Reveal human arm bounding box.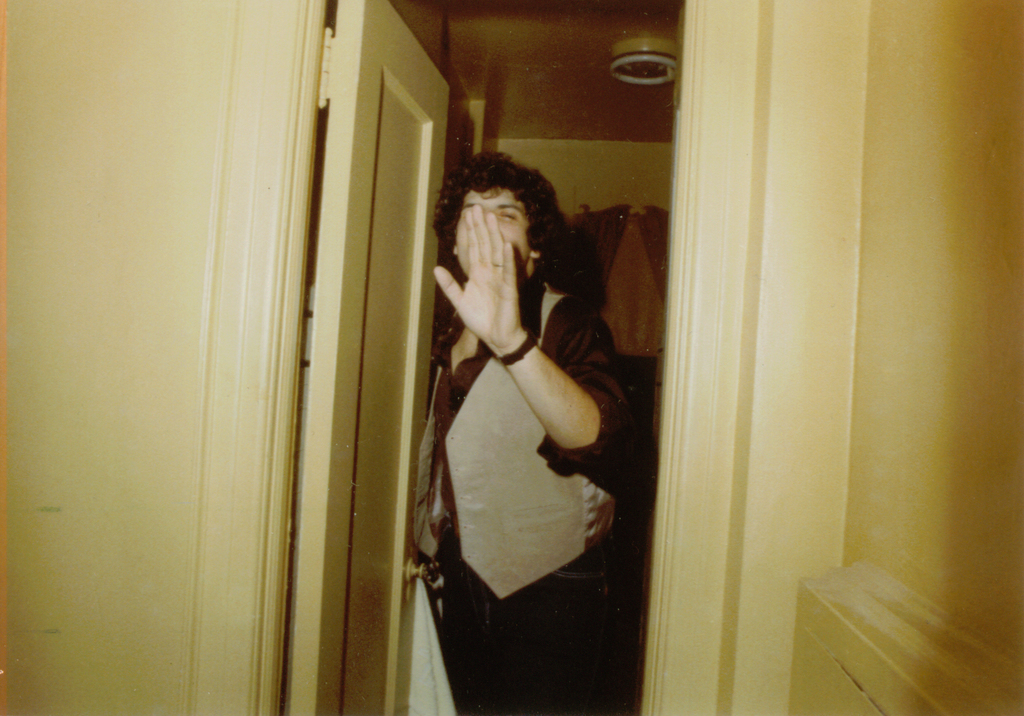
Revealed: 430:204:644:470.
